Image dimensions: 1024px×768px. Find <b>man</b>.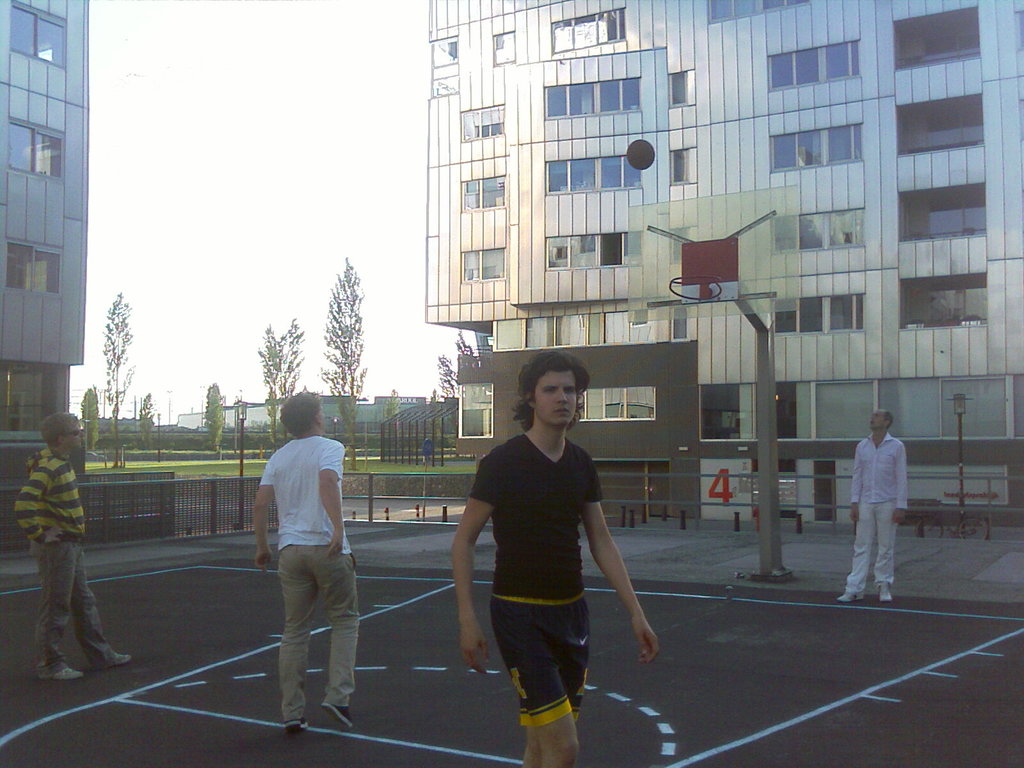
[x1=246, y1=401, x2=364, y2=749].
